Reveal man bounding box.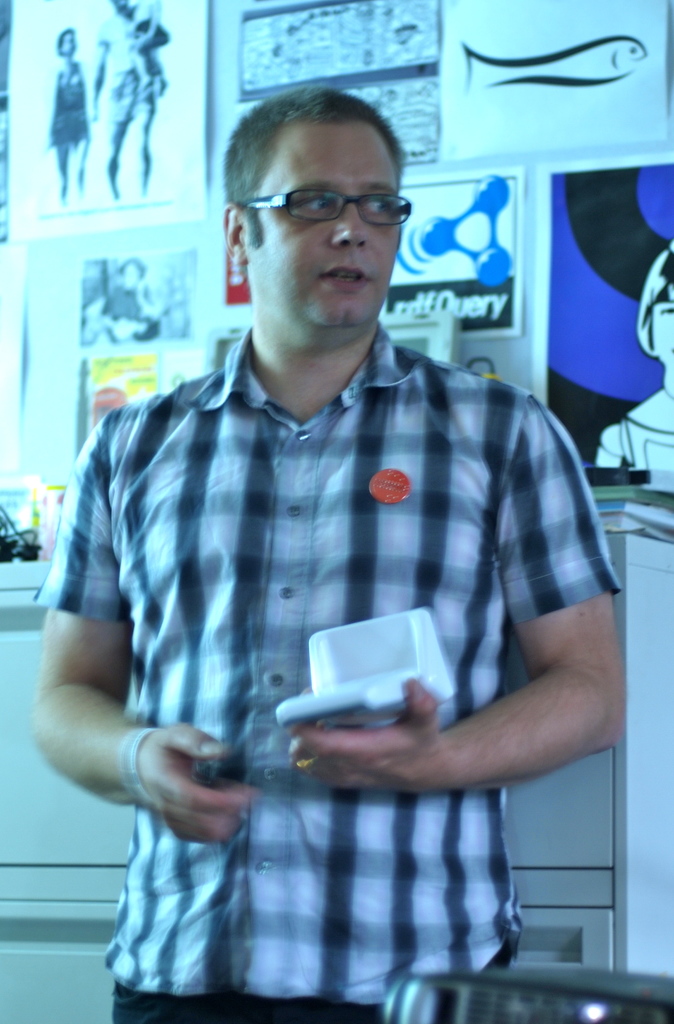
Revealed: detection(81, 57, 604, 1023).
